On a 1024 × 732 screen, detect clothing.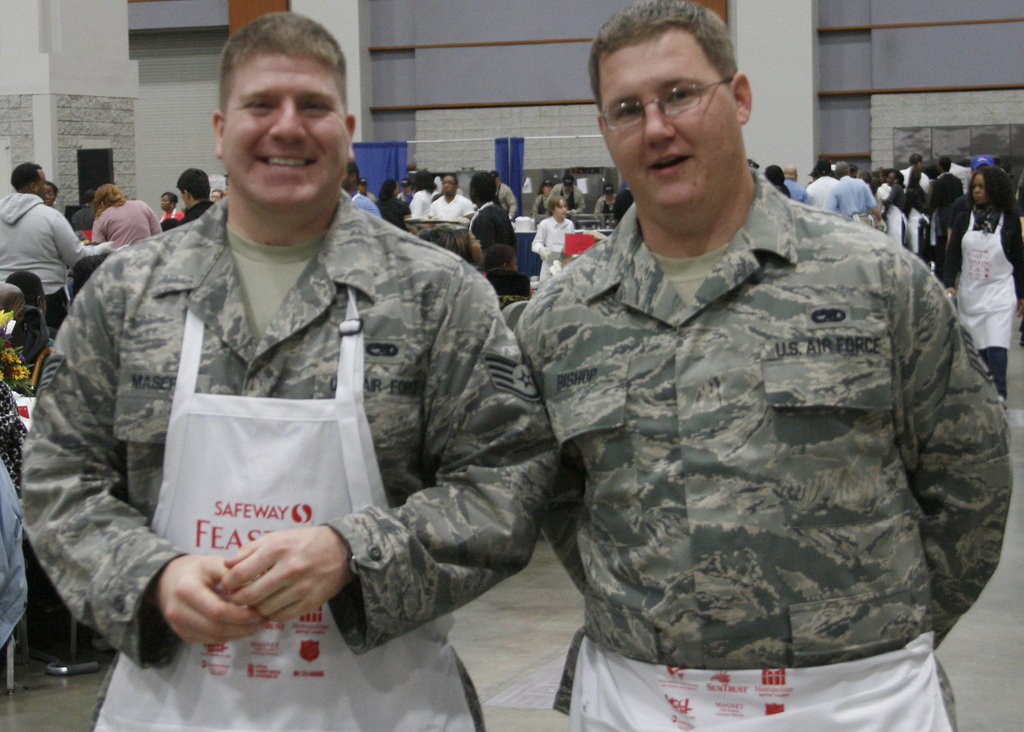
x1=808 y1=175 x2=845 y2=215.
